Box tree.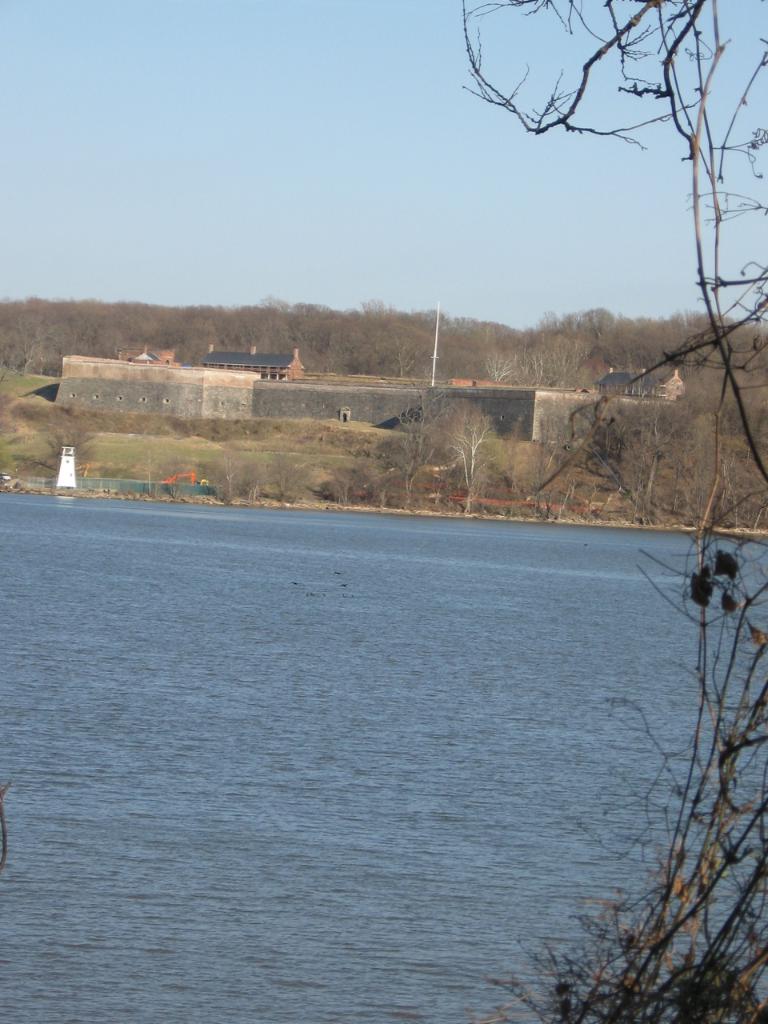
[390, 385, 453, 471].
